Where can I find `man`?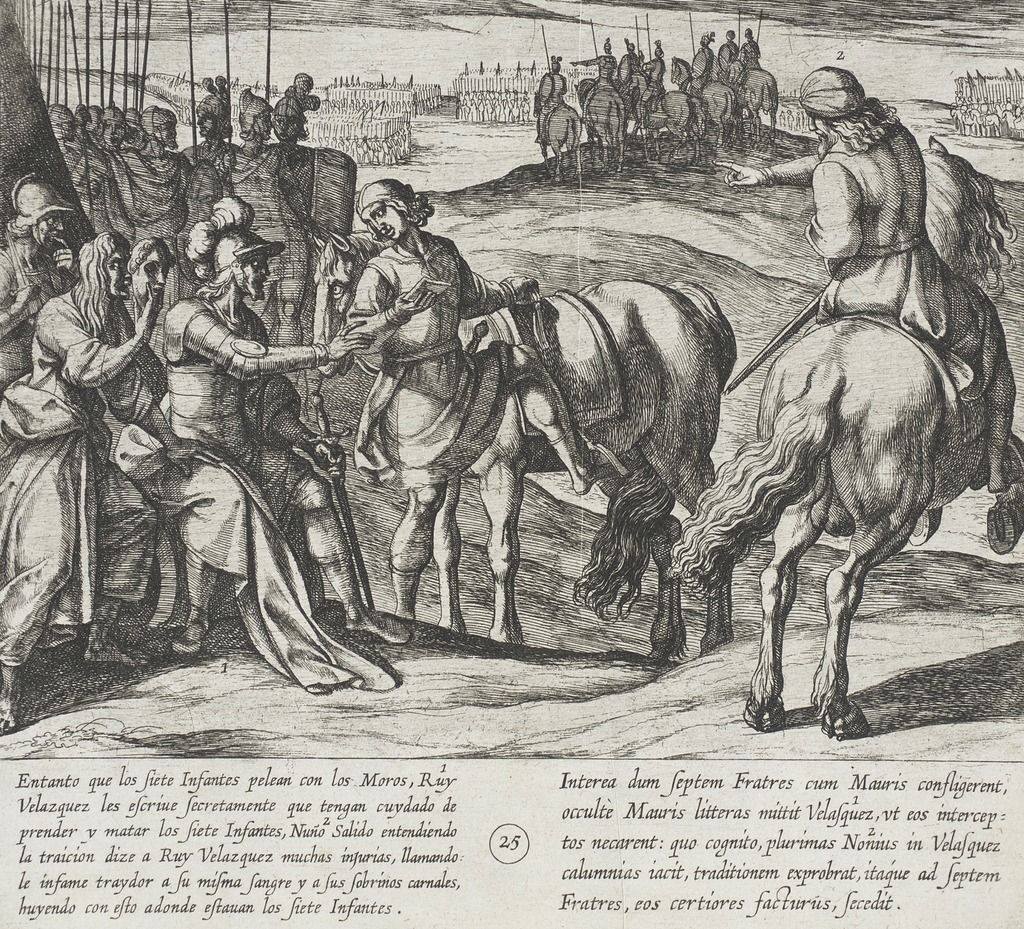
You can find it at 0:177:92:394.
